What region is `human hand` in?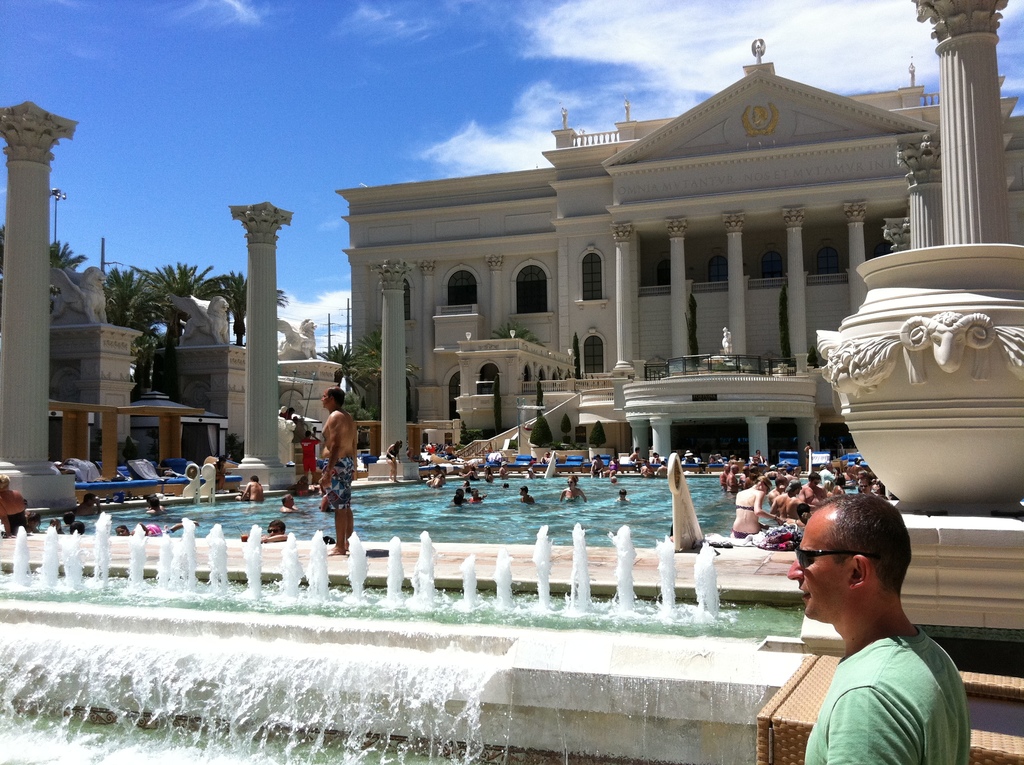
pyautogui.locateOnScreen(259, 533, 269, 544).
